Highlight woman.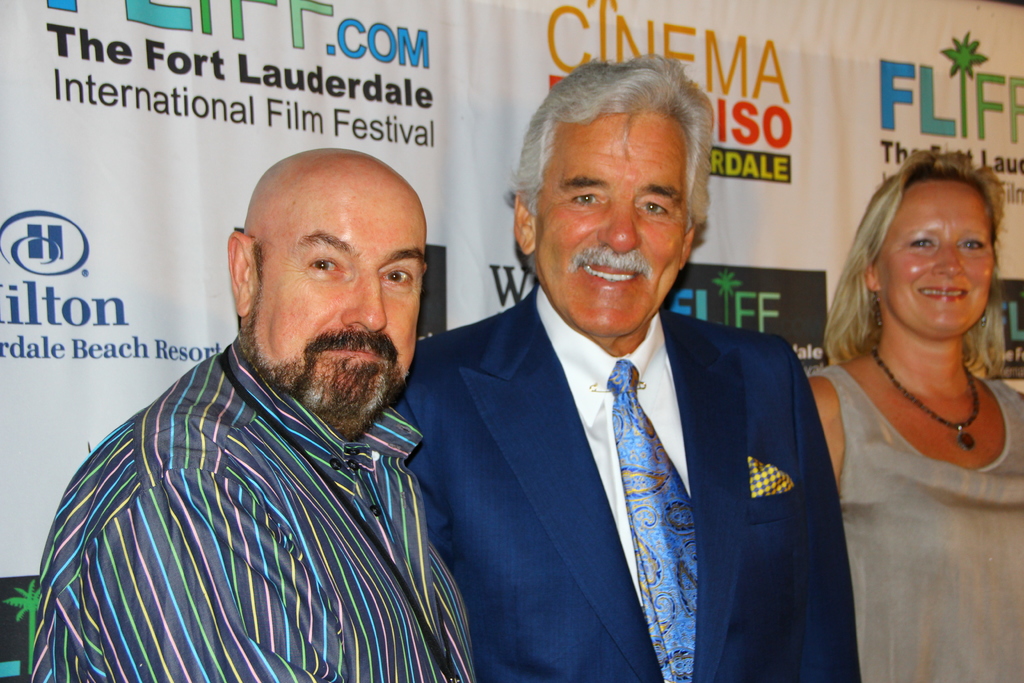
Highlighted region: BBox(813, 120, 1023, 613).
